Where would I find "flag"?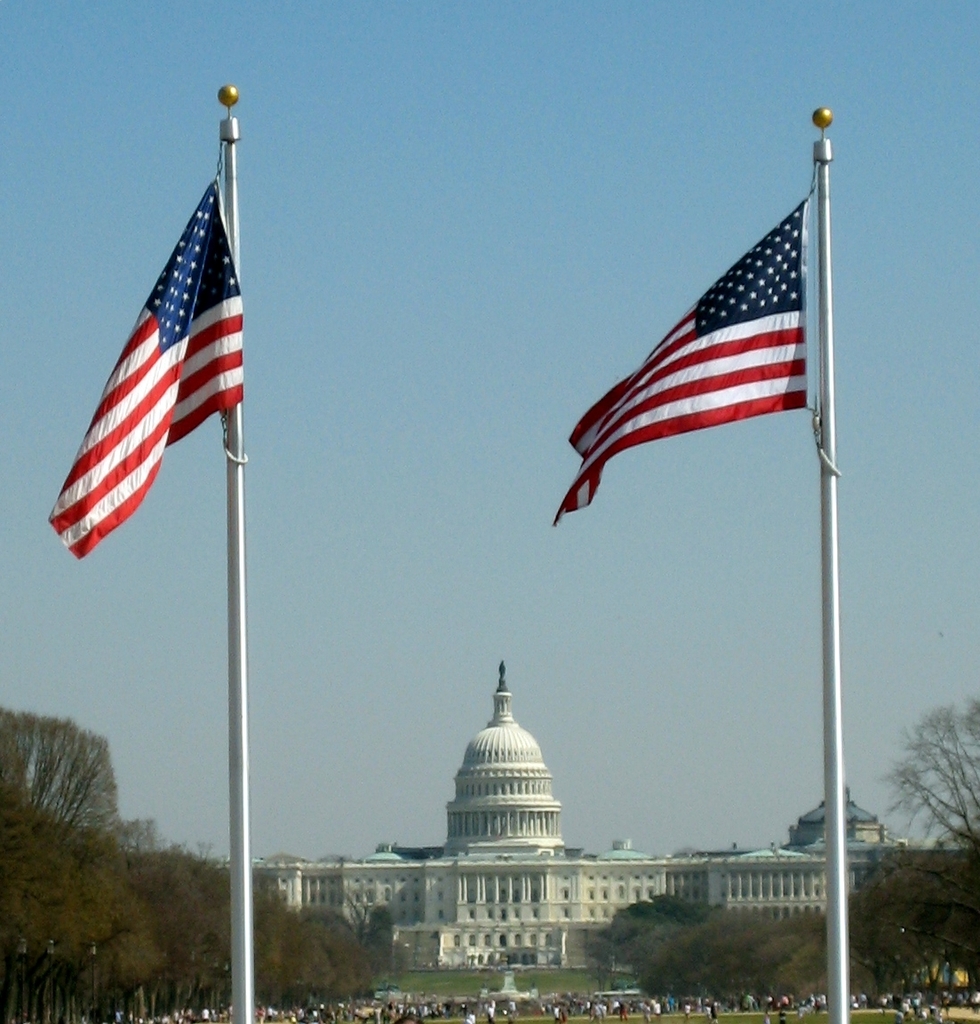
At bbox(46, 175, 241, 563).
